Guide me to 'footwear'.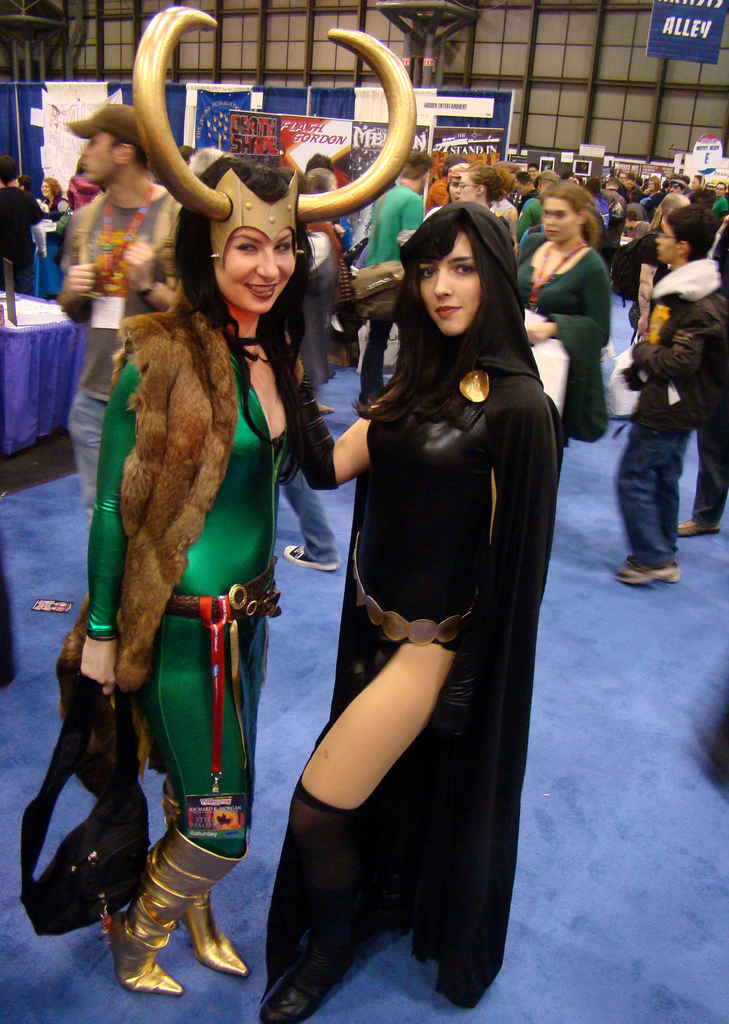
Guidance: left=283, top=543, right=342, bottom=577.
